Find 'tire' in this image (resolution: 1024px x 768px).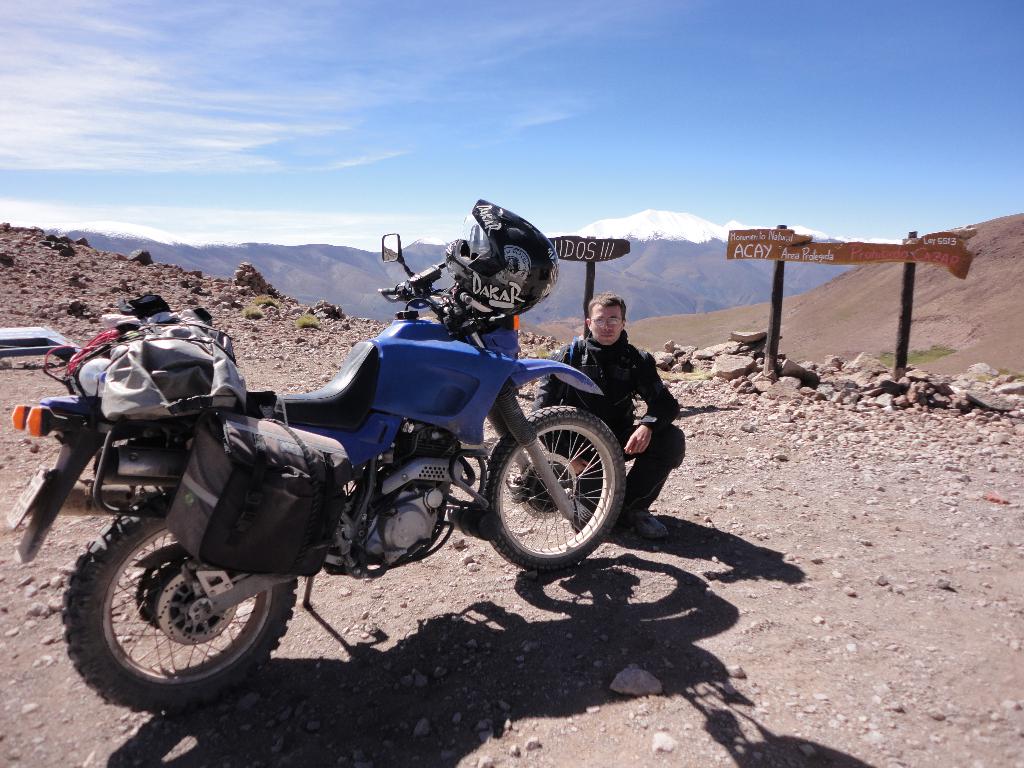
x1=481 y1=406 x2=625 y2=572.
